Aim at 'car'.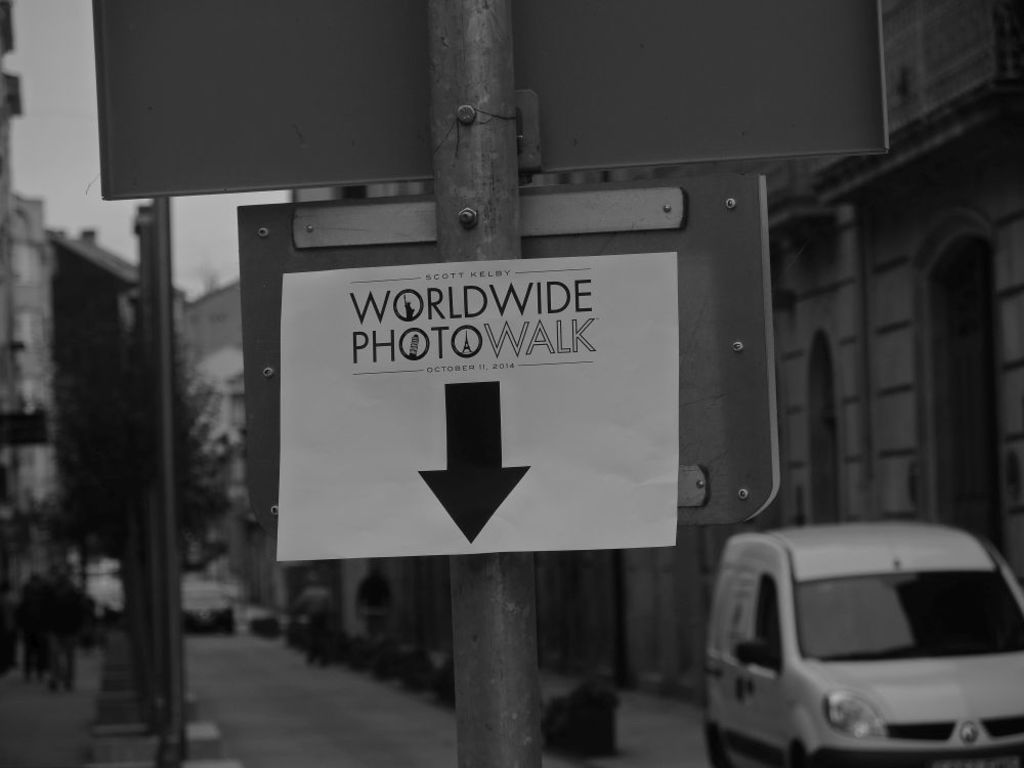
Aimed at [177, 580, 233, 634].
